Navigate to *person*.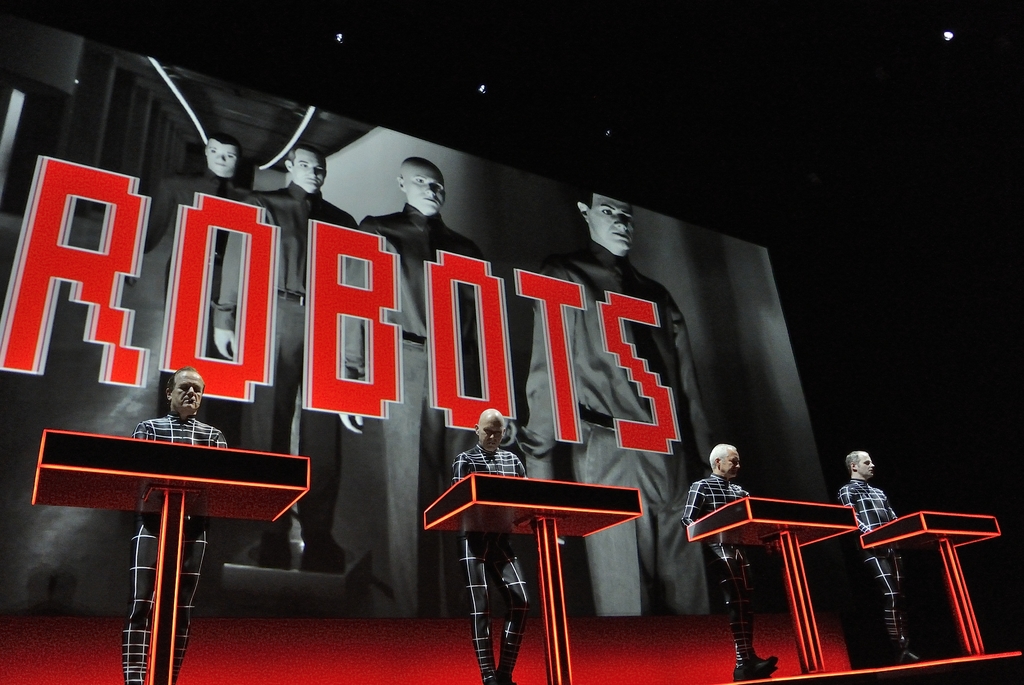
Navigation target: select_region(451, 407, 529, 684).
